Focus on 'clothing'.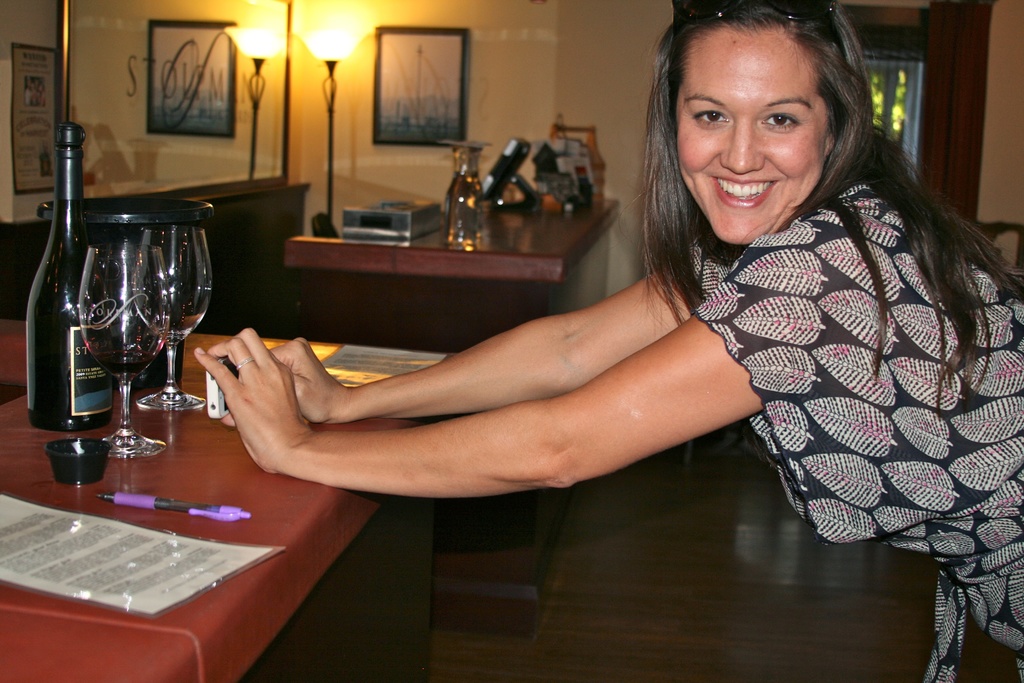
Focused at (x1=680, y1=186, x2=1023, y2=682).
